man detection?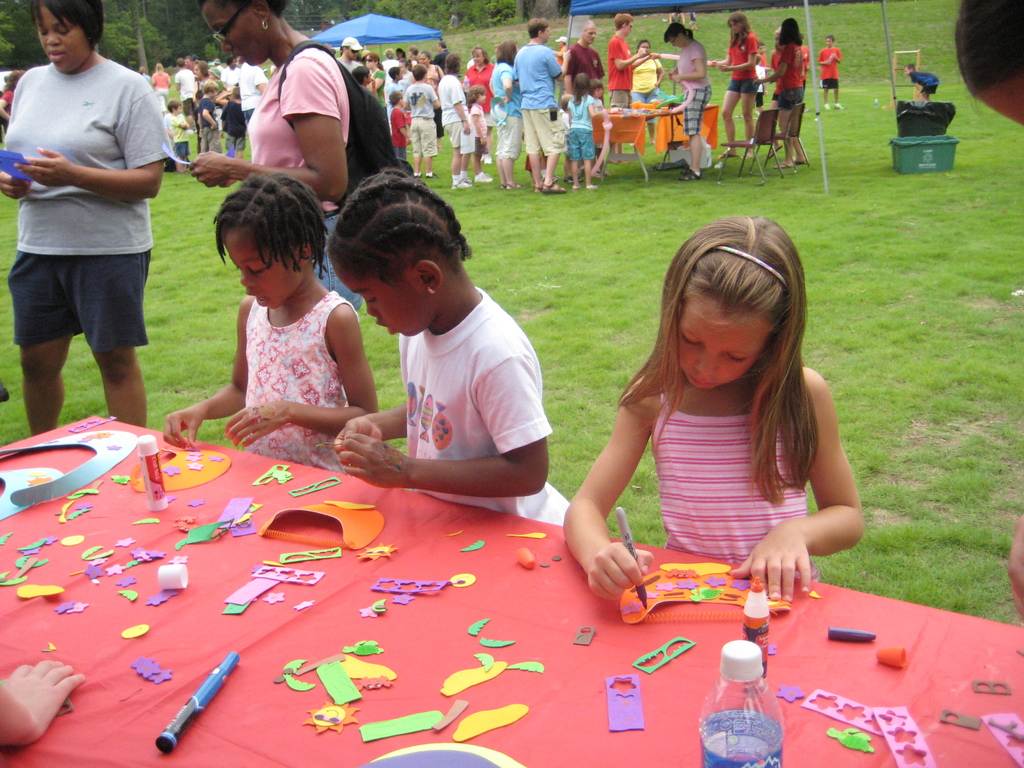
609,12,648,163
